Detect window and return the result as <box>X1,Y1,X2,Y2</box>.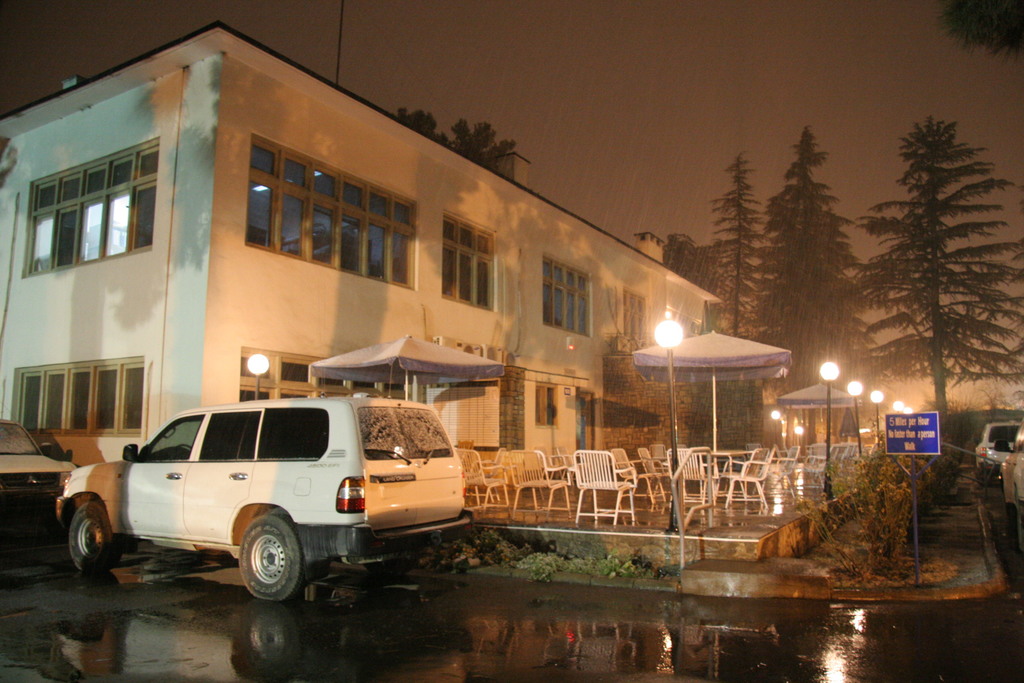
<box>439,213,500,312</box>.
